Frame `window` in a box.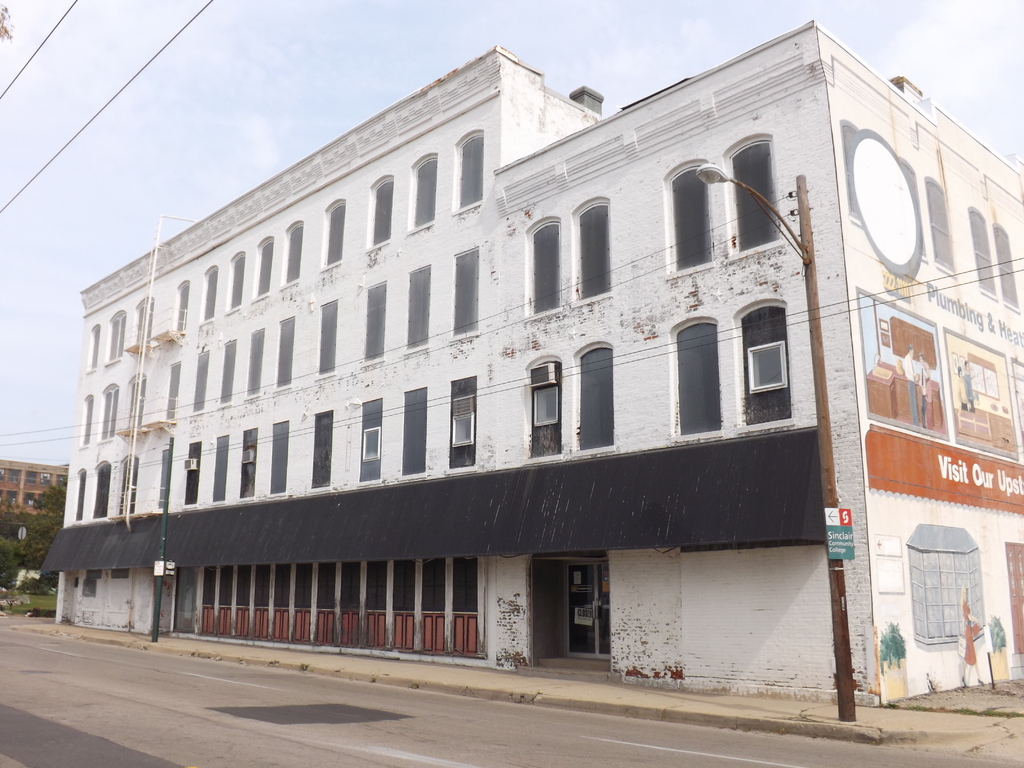
346 563 360 611.
